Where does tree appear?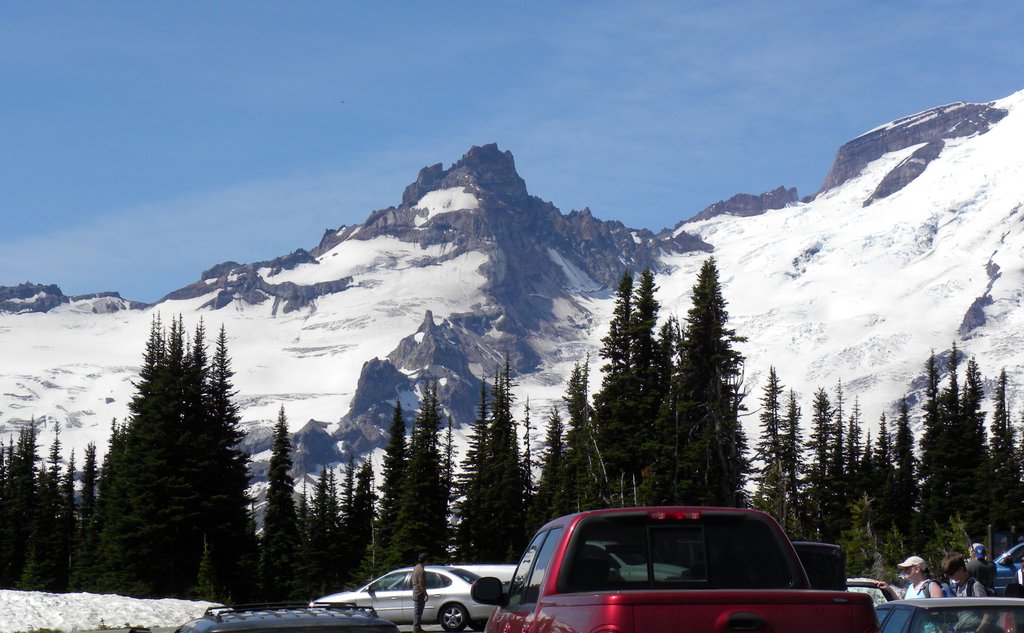
Appears at bbox=[591, 268, 648, 510].
